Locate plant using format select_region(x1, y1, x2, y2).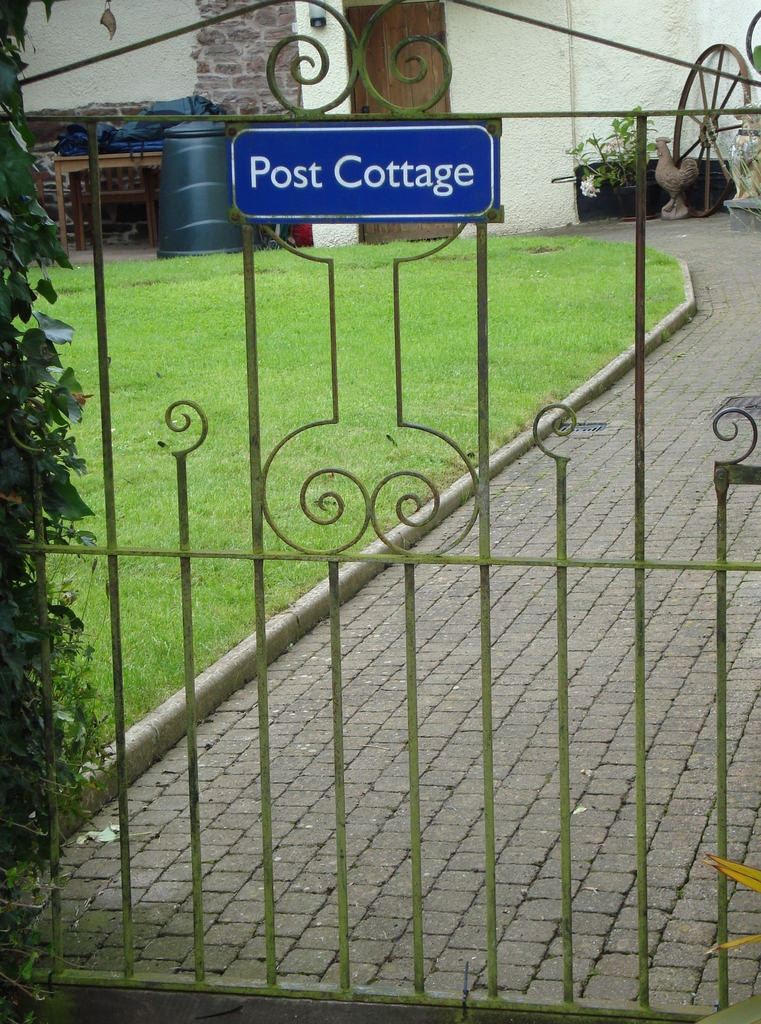
select_region(579, 94, 676, 200).
